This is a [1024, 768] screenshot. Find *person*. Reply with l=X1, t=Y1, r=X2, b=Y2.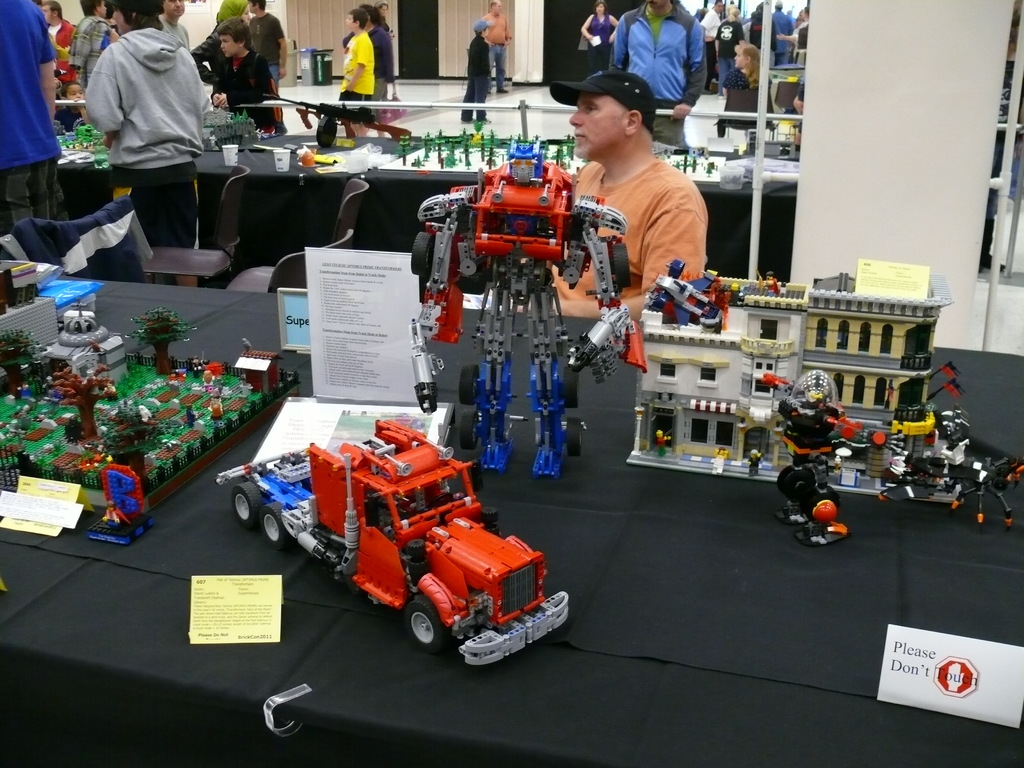
l=70, t=0, r=212, b=263.
